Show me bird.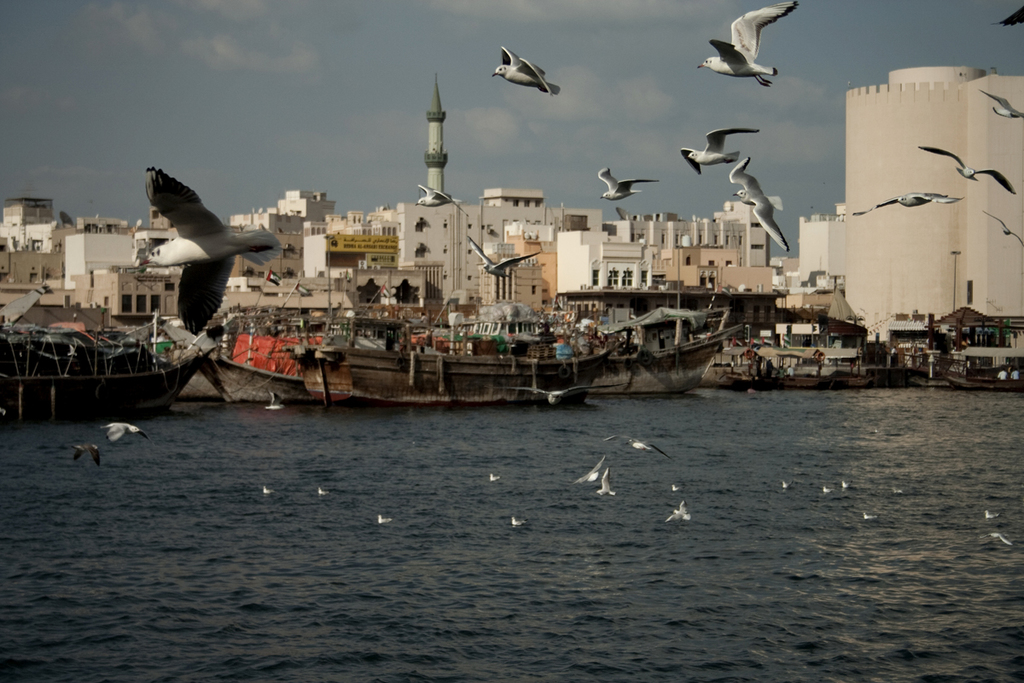
bird is here: select_region(592, 166, 658, 201).
